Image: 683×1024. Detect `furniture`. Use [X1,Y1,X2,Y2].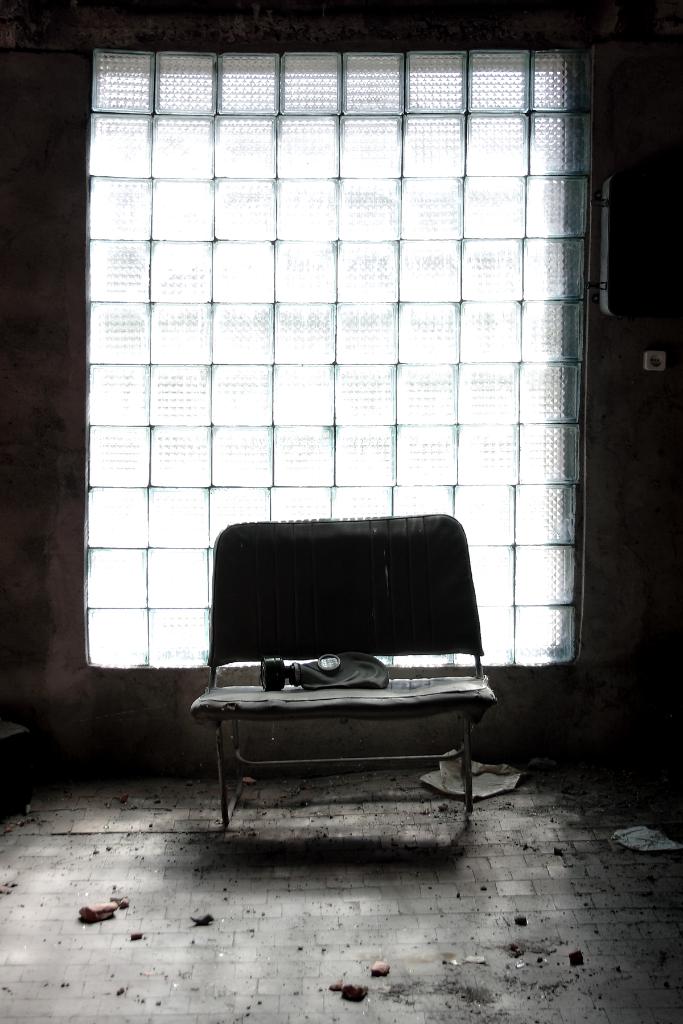
[183,512,496,824].
